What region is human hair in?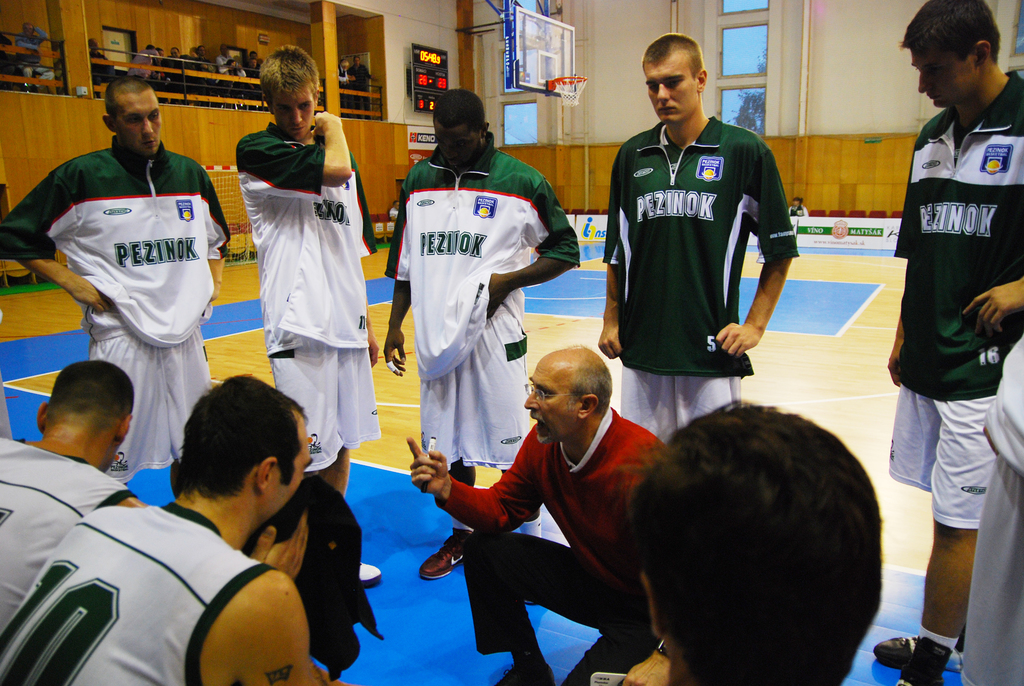
crop(433, 85, 485, 131).
